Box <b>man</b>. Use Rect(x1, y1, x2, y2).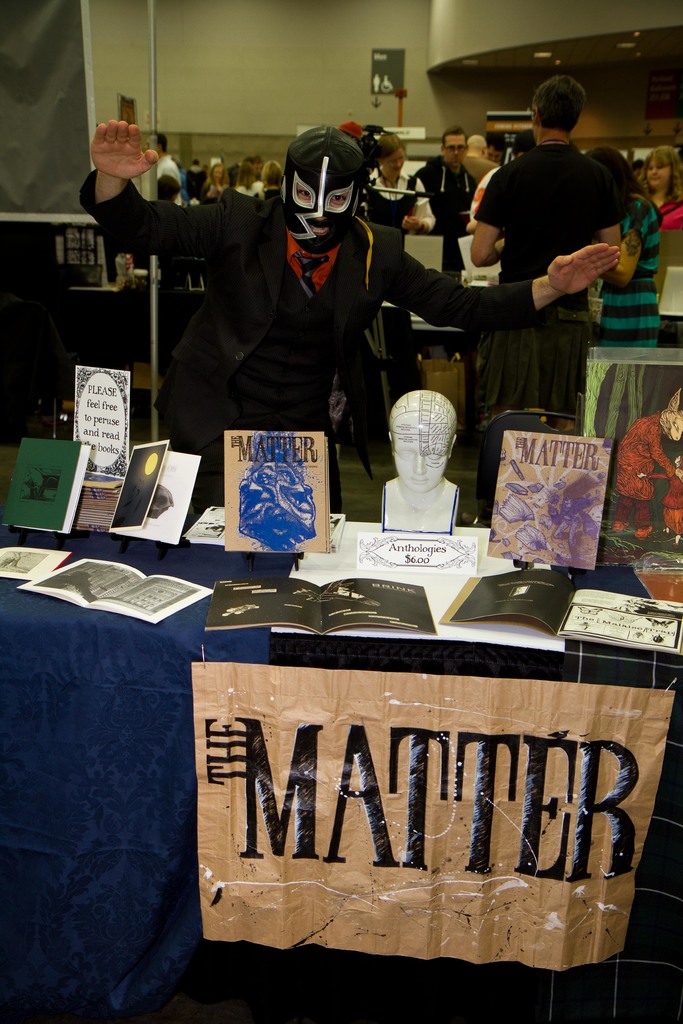
Rect(418, 84, 654, 431).
